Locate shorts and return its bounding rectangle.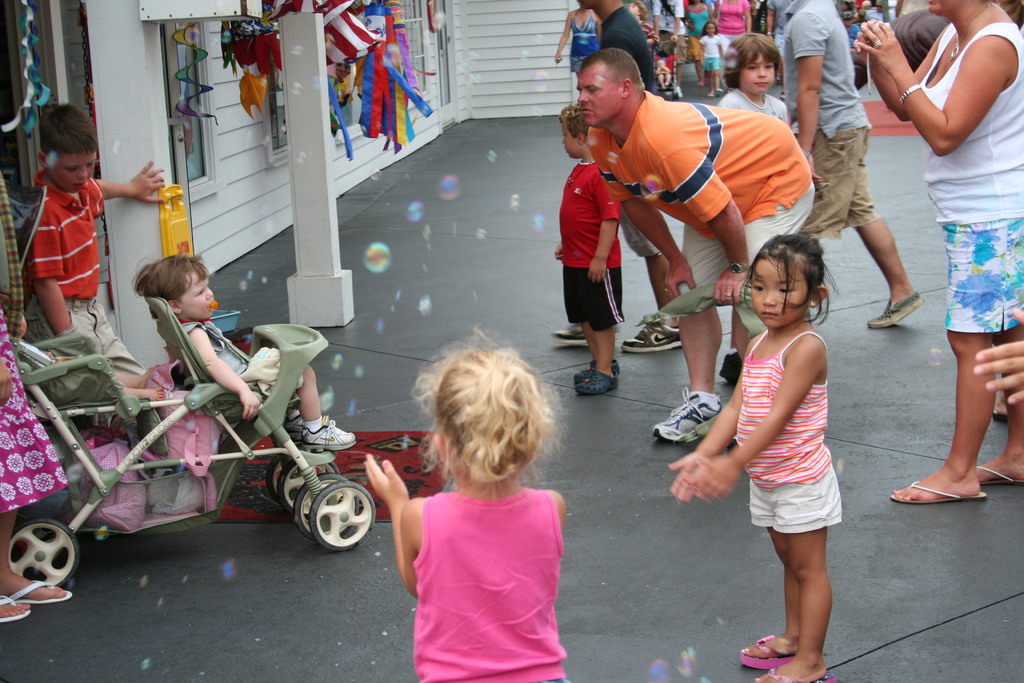
29:299:144:370.
